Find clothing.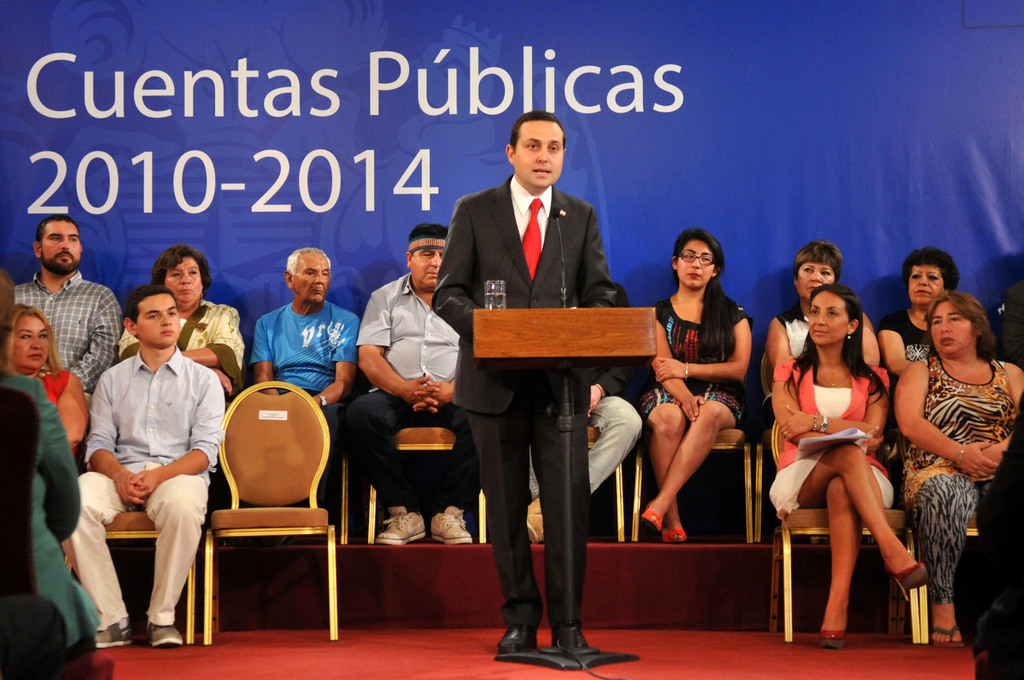
box(261, 306, 382, 505).
